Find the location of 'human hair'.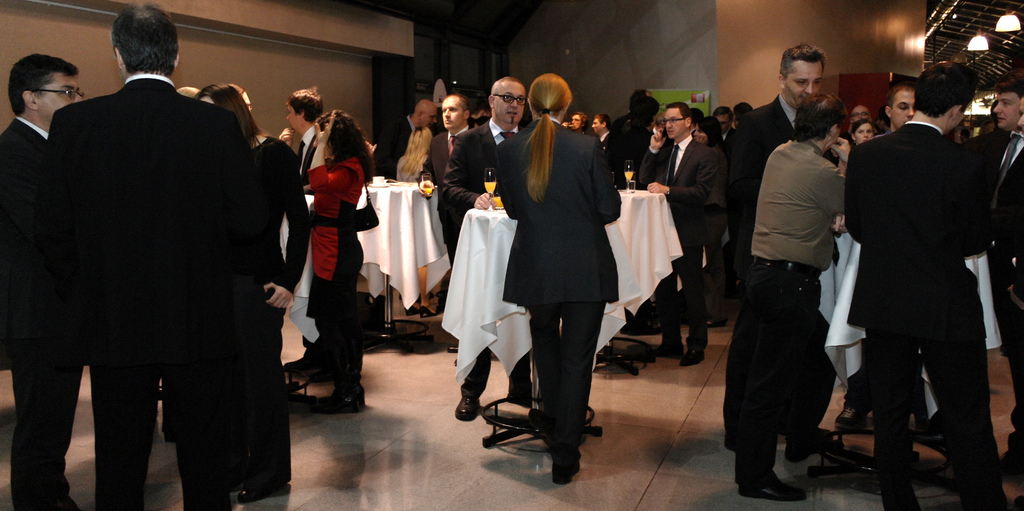
Location: [525, 71, 575, 204].
